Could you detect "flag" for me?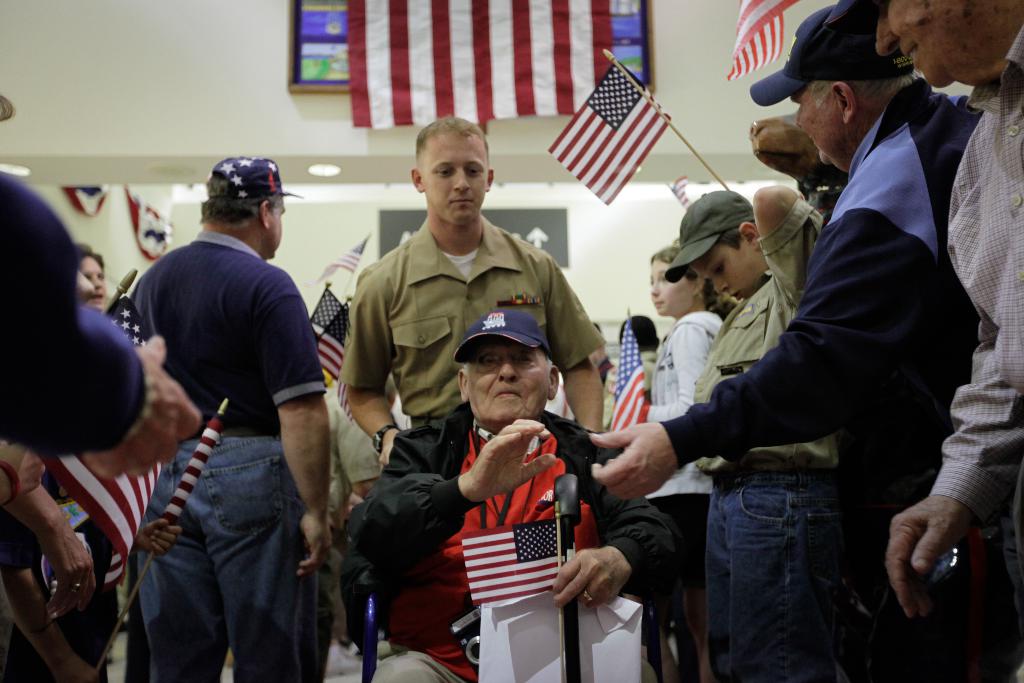
Detection result: 156/410/222/525.
